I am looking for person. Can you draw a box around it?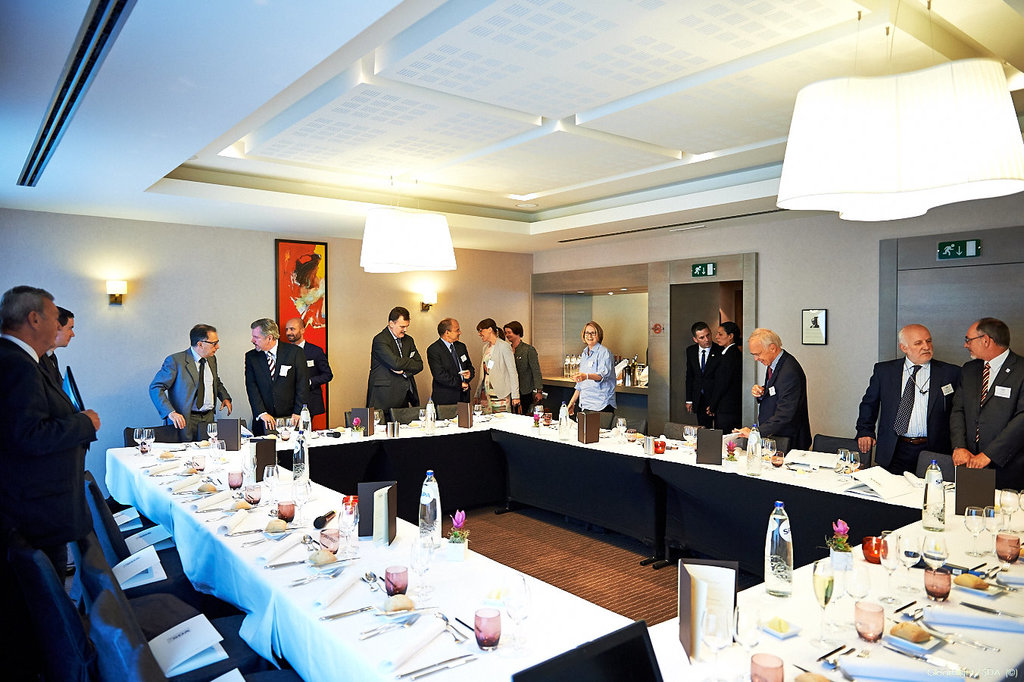
Sure, the bounding box is <box>856,325,961,469</box>.
